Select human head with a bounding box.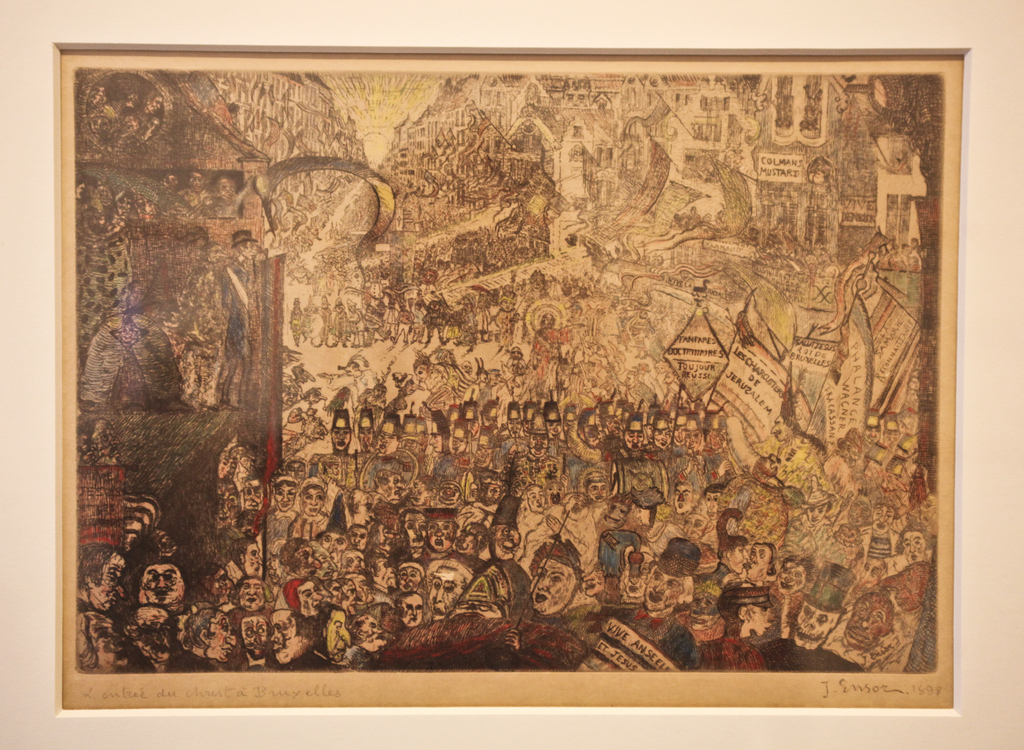
box(330, 570, 374, 605).
